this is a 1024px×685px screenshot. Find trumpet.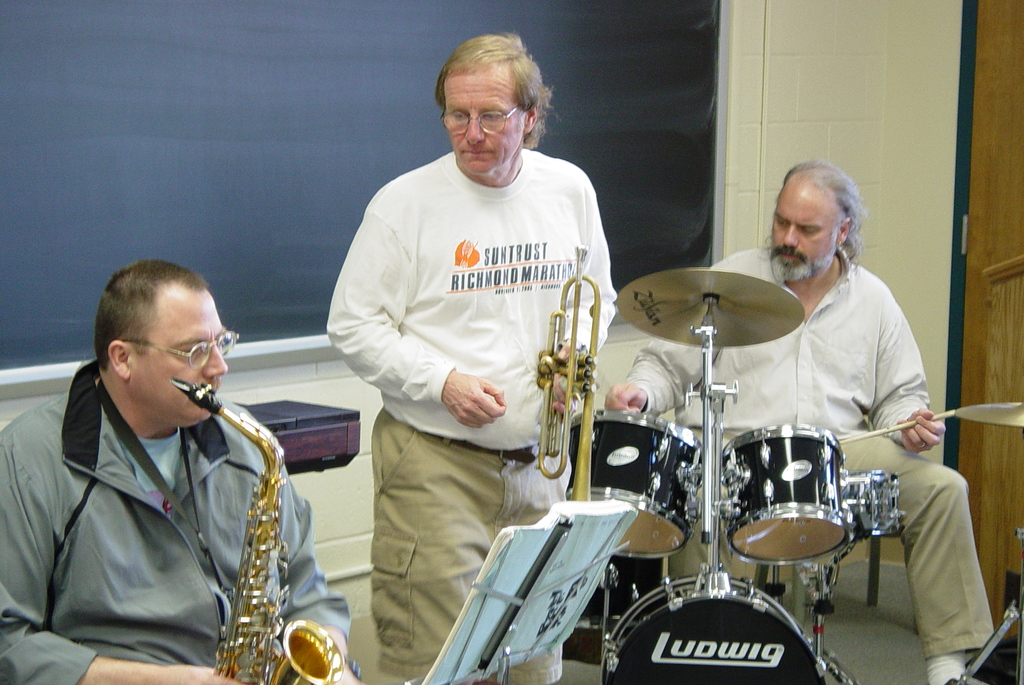
Bounding box: [183, 433, 326, 673].
